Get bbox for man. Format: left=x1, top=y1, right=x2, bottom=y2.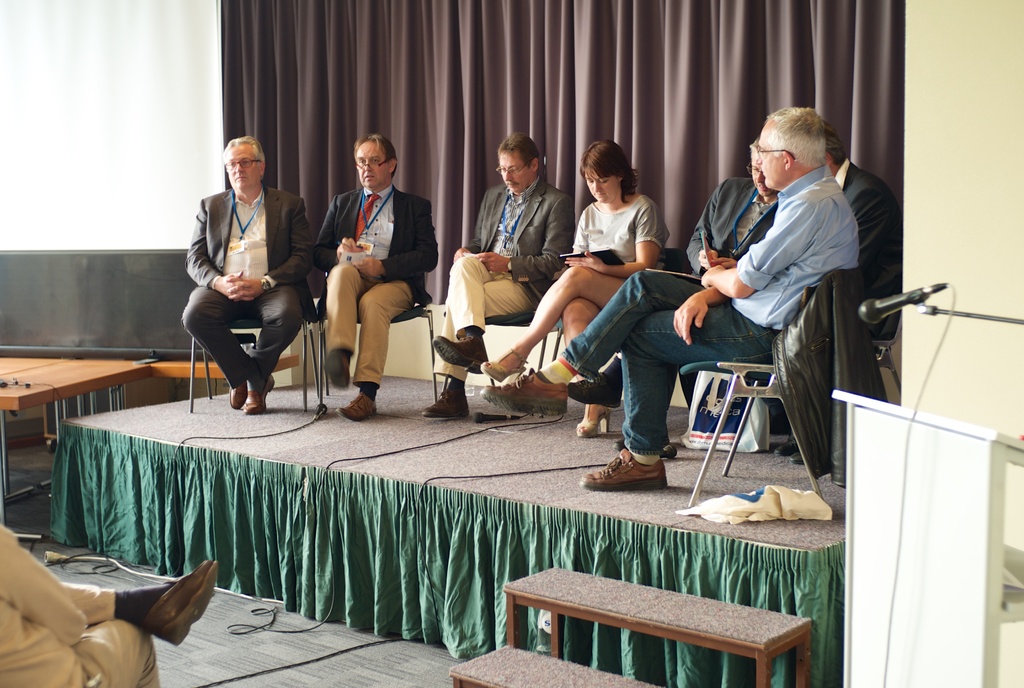
left=424, top=132, right=576, bottom=420.
